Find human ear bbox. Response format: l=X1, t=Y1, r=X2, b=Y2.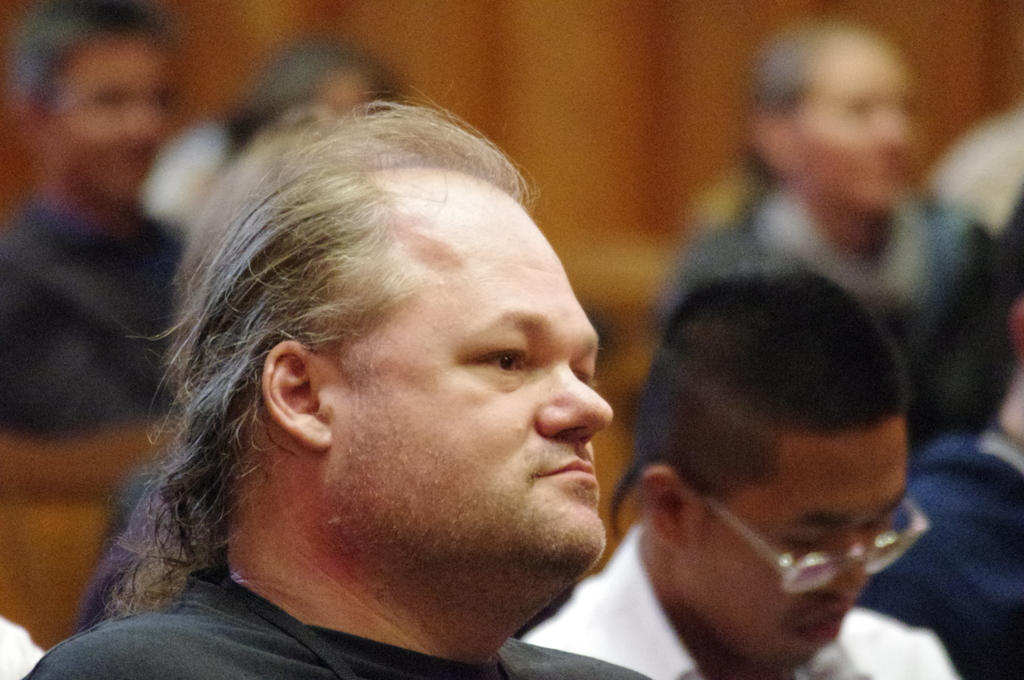
l=260, t=339, r=332, b=448.
